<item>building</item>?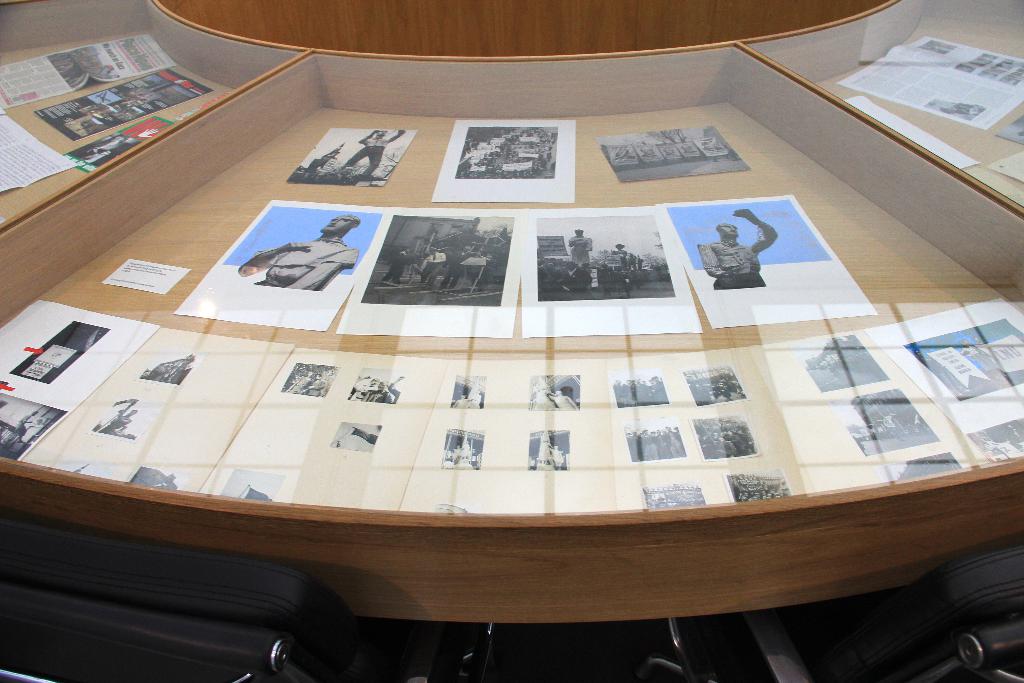
pyautogui.locateOnScreen(0, 0, 1023, 682)
